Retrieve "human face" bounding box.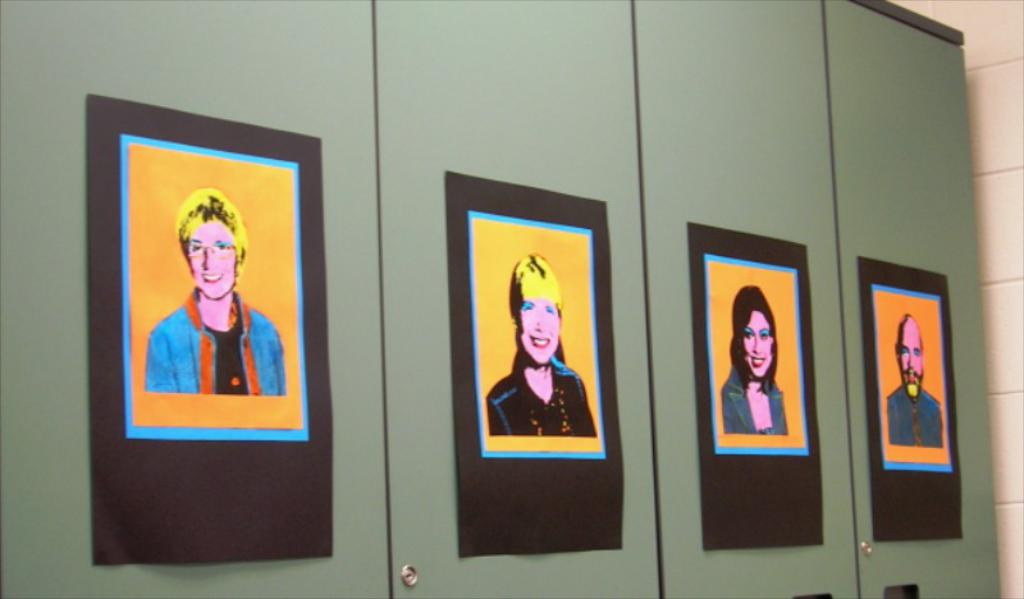
Bounding box: region(741, 307, 771, 375).
